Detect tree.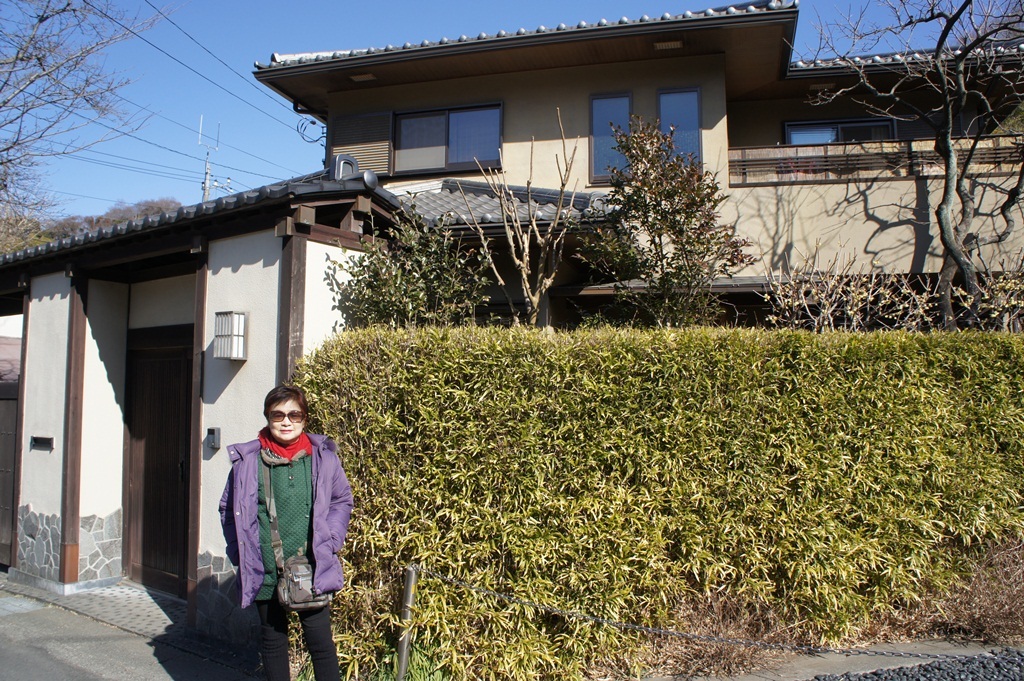
Detected at region(772, 0, 1023, 330).
